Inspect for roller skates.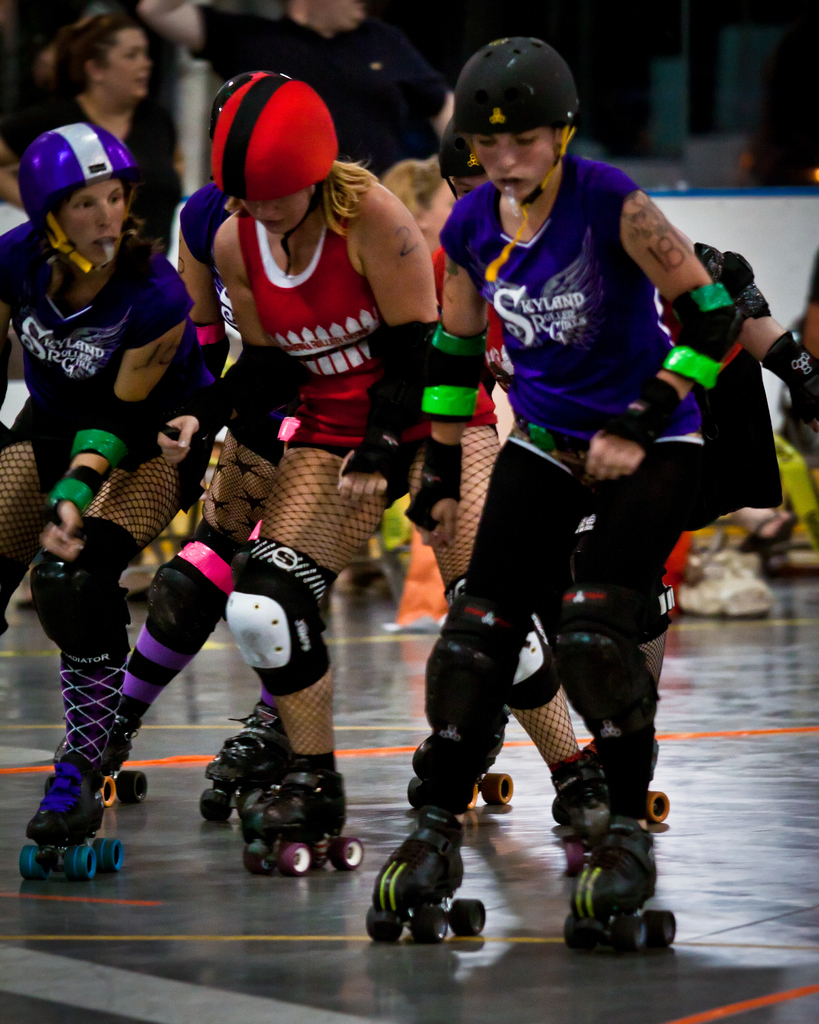
Inspection: 101, 714, 150, 805.
